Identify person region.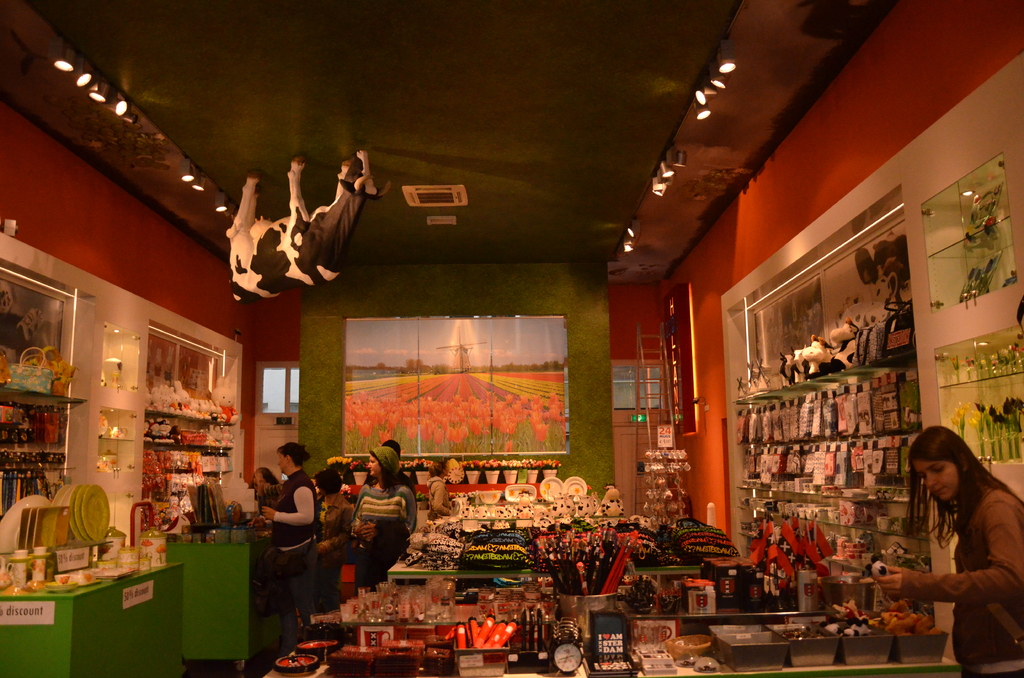
Region: 881:416:1011:668.
